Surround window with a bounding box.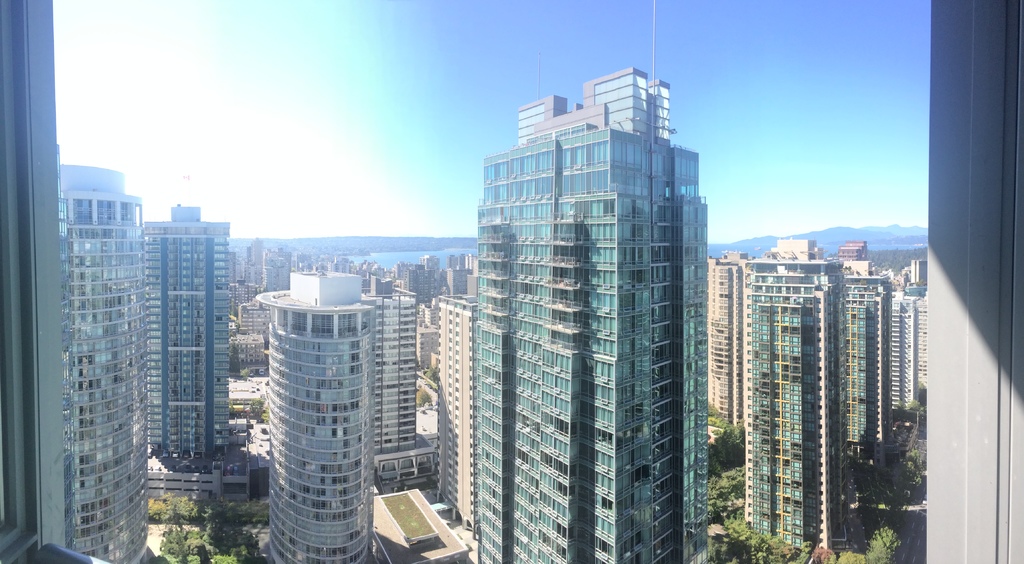
{"left": 449, "top": 444, "right": 452, "bottom": 451}.
